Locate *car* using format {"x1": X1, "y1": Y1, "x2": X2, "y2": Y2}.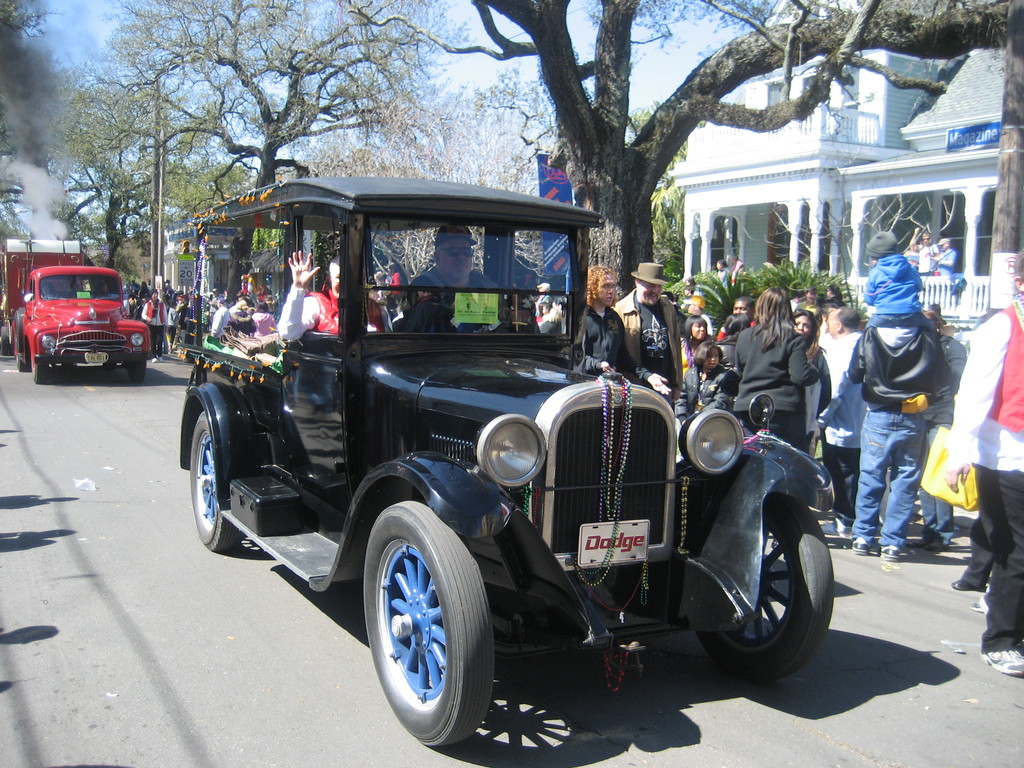
{"x1": 12, "y1": 264, "x2": 157, "y2": 387}.
